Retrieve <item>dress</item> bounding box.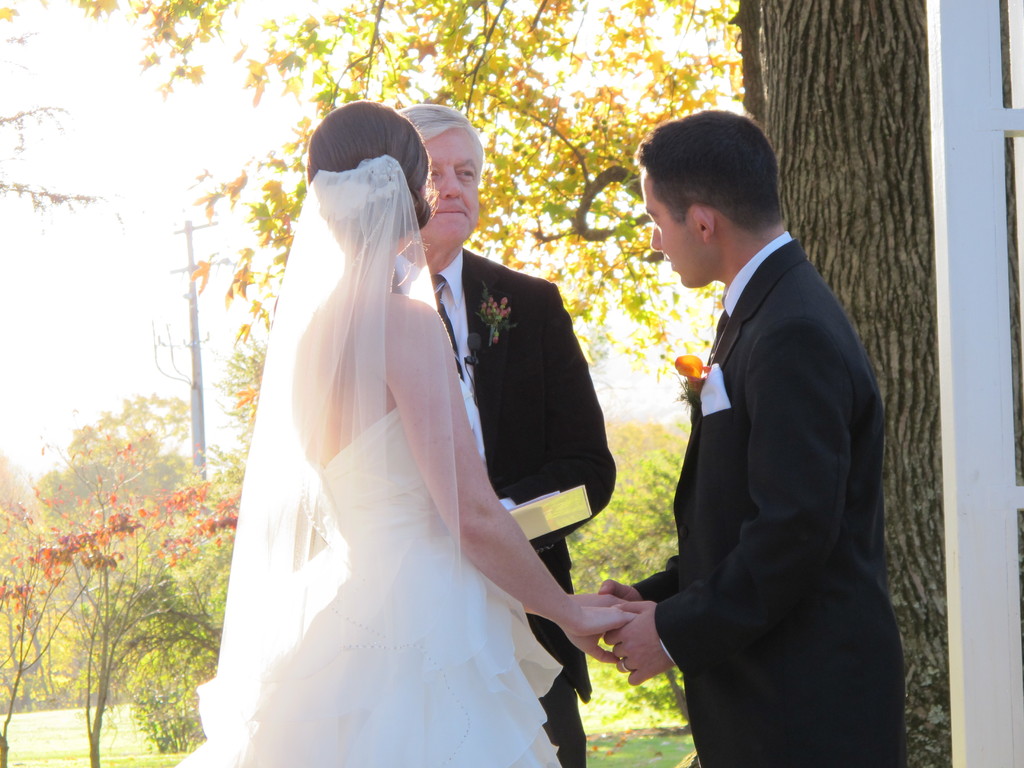
Bounding box: 175, 406, 570, 767.
